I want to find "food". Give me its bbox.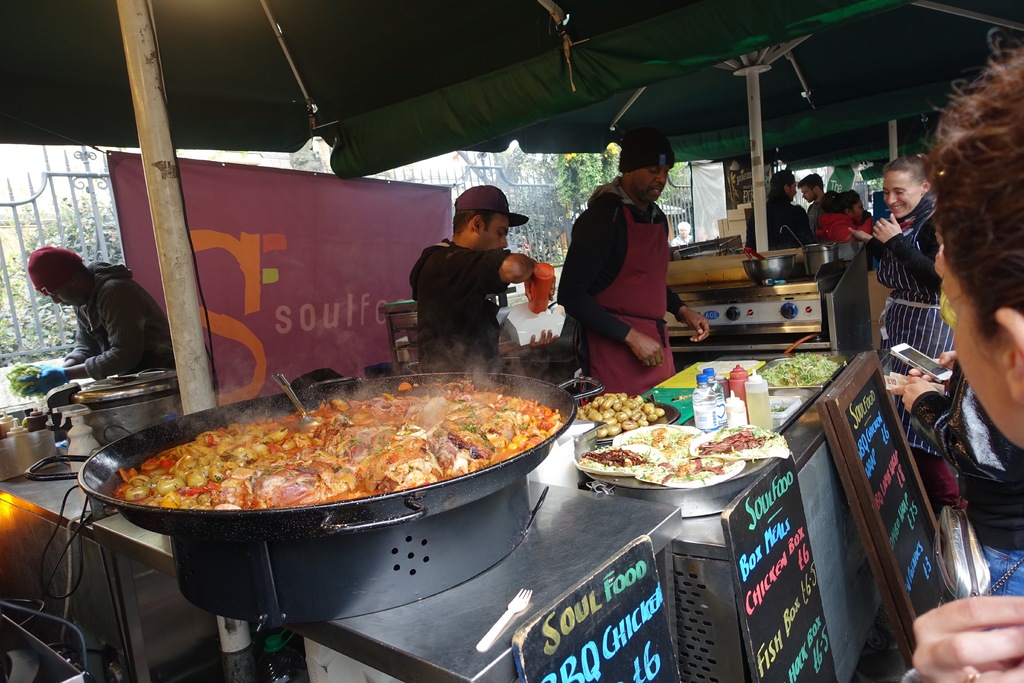
(x1=111, y1=381, x2=556, y2=504).
